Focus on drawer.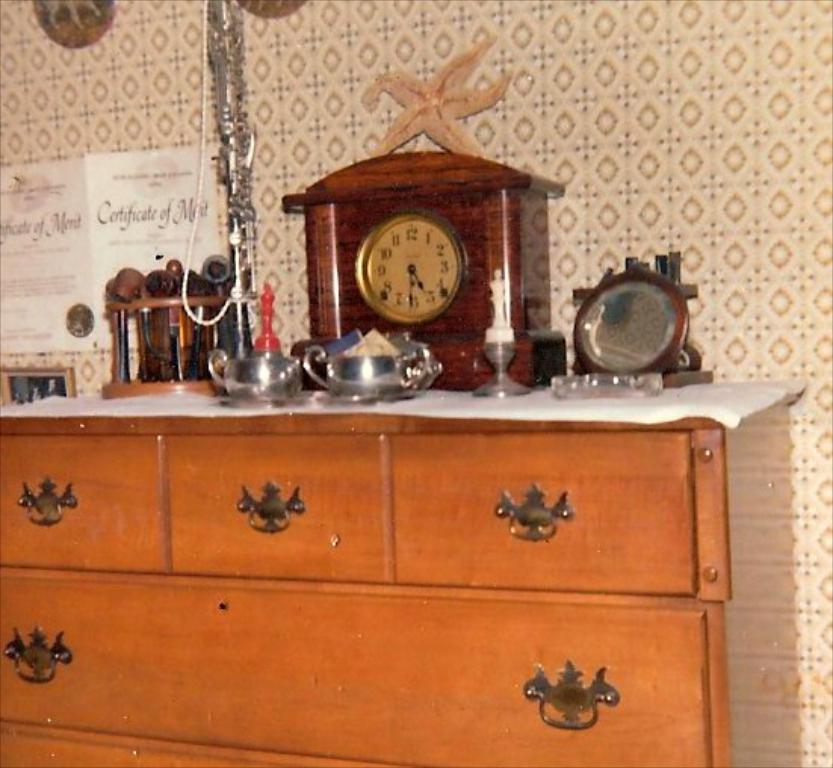
Focused at <region>392, 429, 694, 597</region>.
